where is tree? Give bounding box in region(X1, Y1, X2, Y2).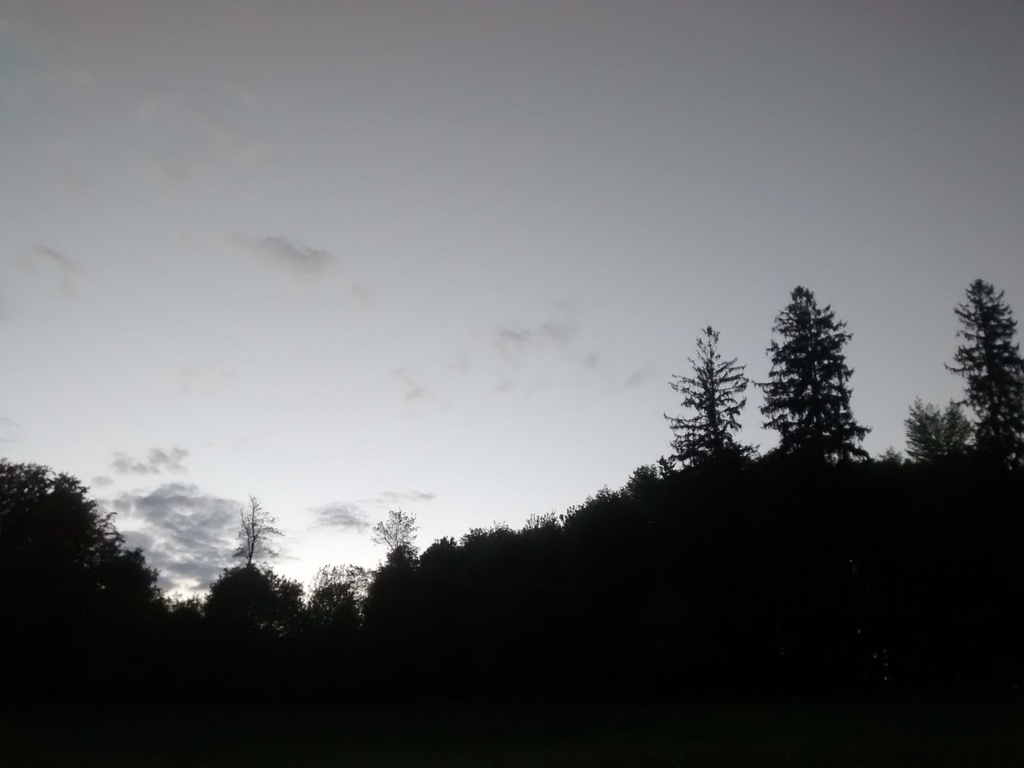
region(182, 564, 280, 699).
